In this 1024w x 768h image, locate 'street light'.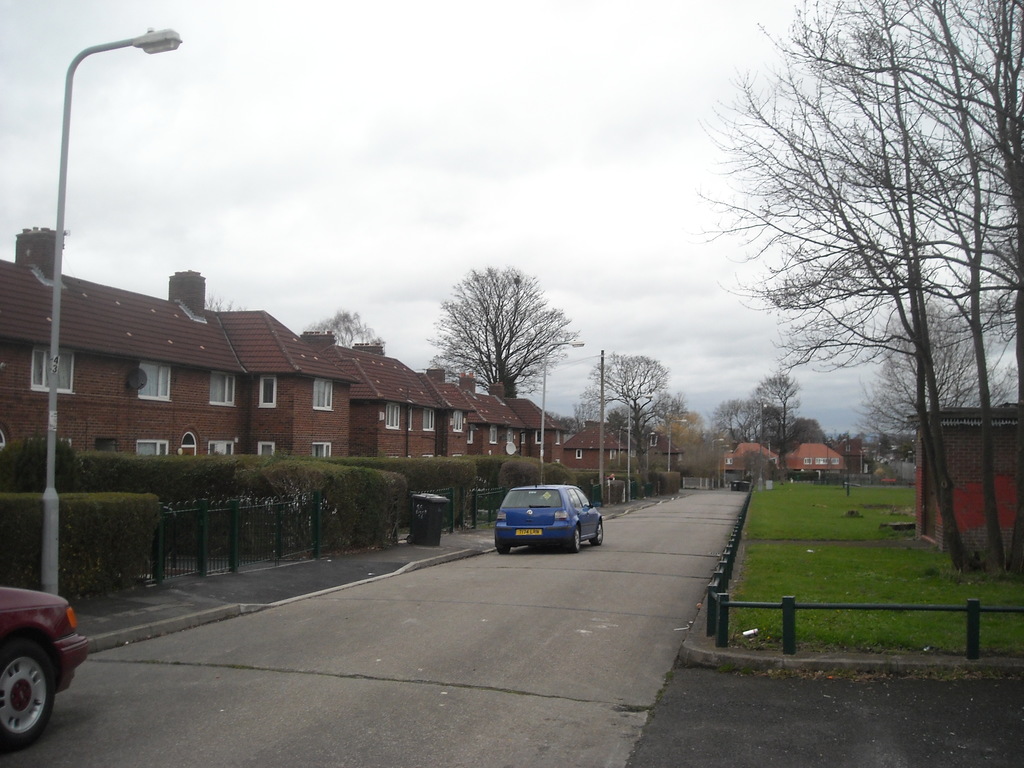
Bounding box: 717 442 726 486.
